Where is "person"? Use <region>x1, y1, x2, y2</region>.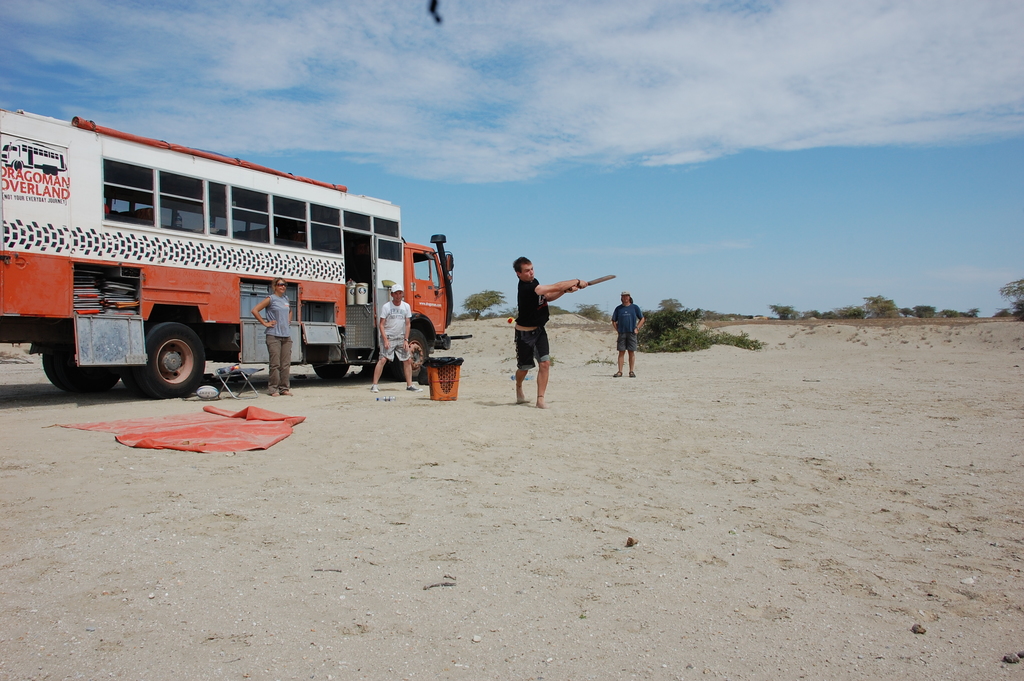
<region>515, 255, 590, 407</region>.
